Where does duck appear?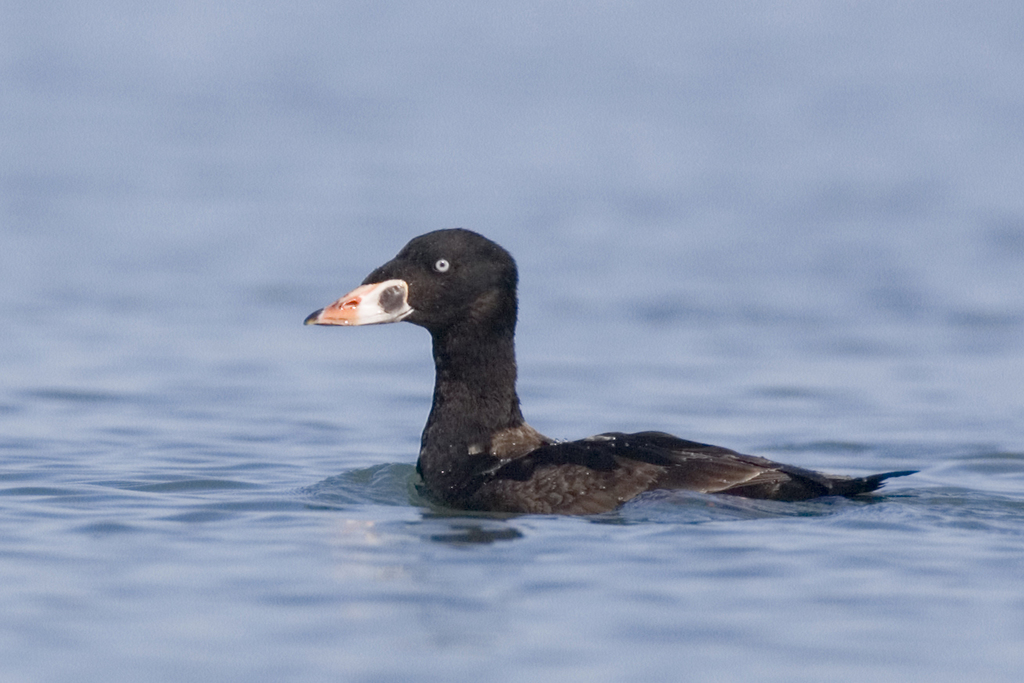
Appears at 310:217:918:524.
